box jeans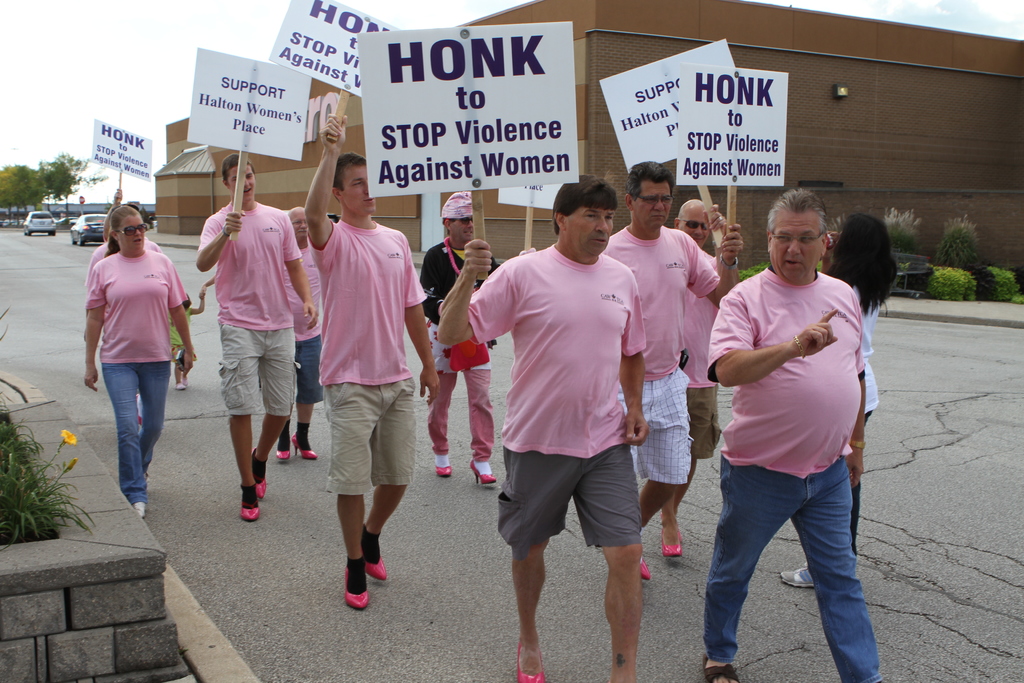
(x1=700, y1=452, x2=879, y2=682)
